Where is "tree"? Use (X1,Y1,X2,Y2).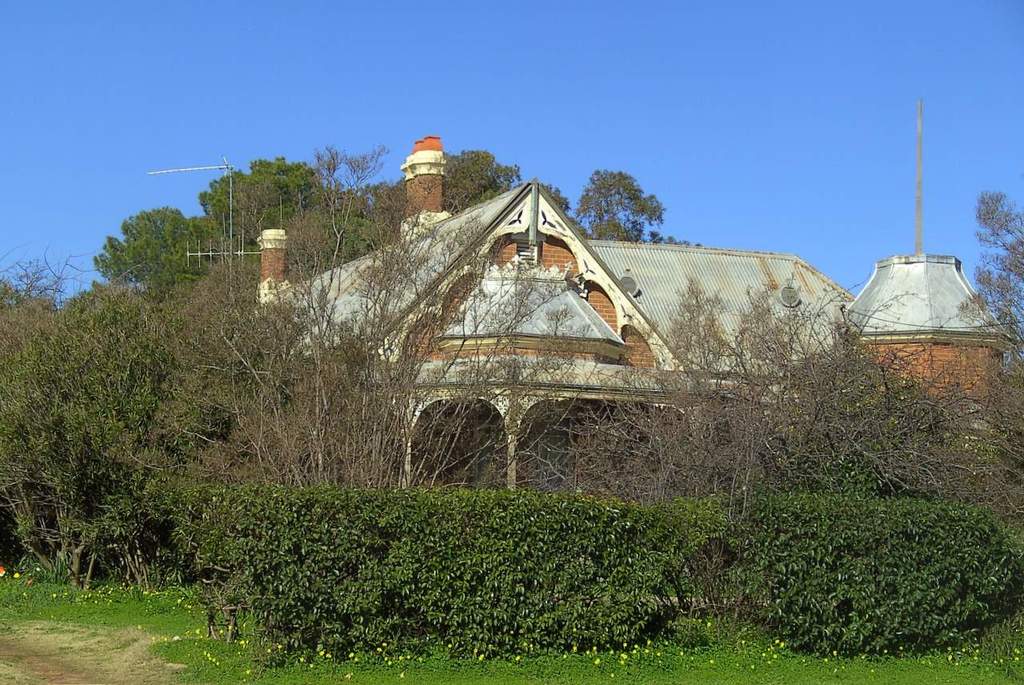
(968,189,1023,345).
